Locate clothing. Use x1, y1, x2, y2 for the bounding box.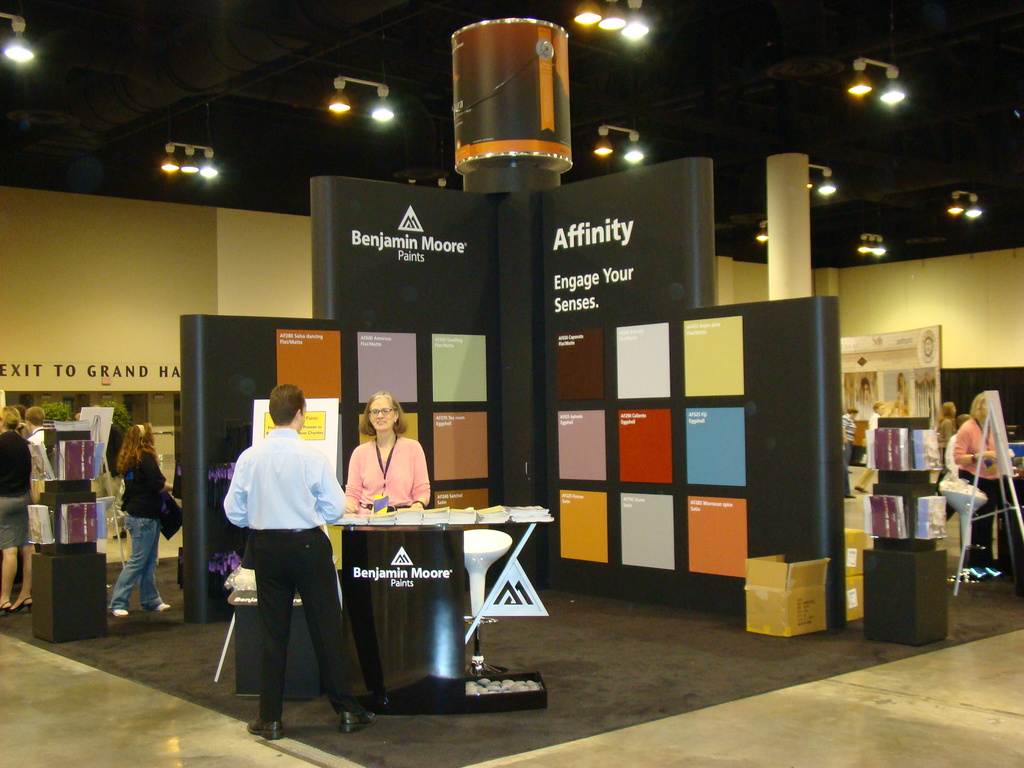
962, 468, 1000, 561.
